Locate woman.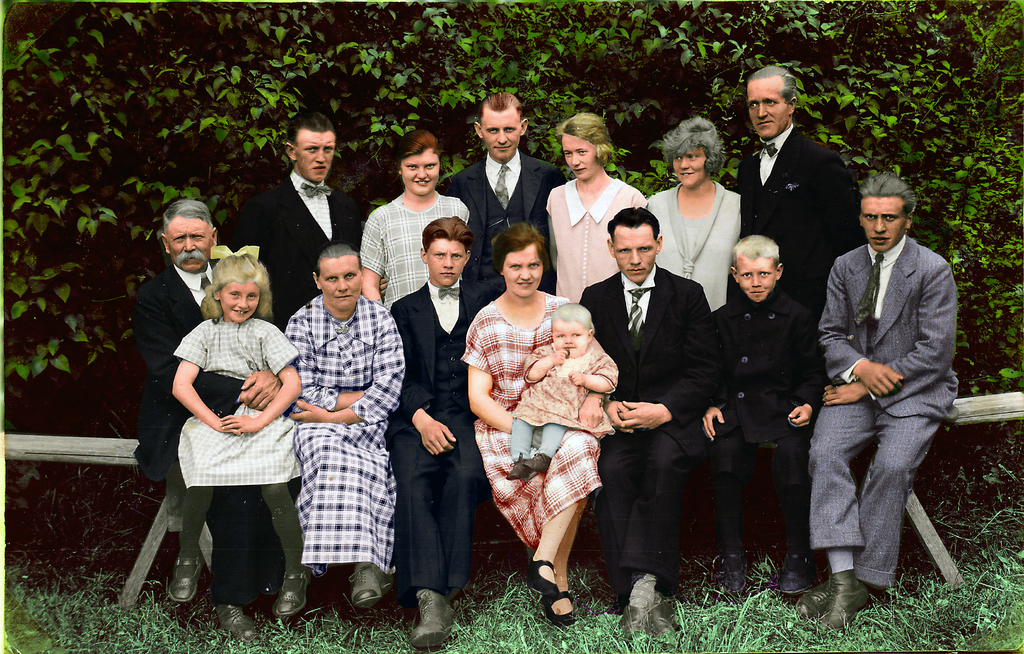
Bounding box: (left=471, top=238, right=621, bottom=628).
